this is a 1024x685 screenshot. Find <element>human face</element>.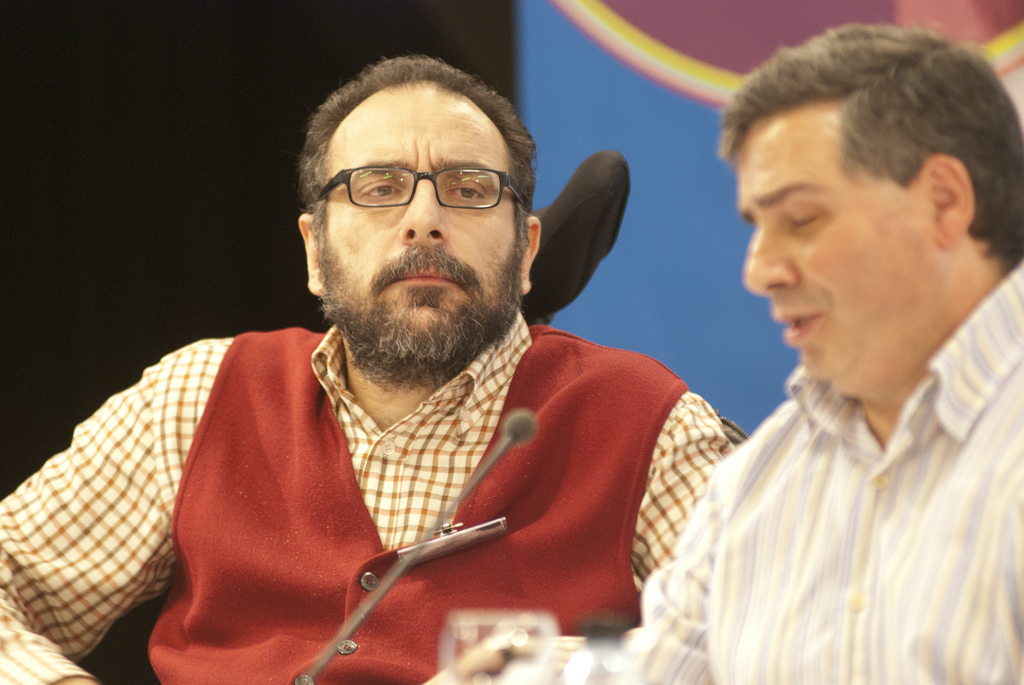
Bounding box: region(319, 80, 529, 392).
